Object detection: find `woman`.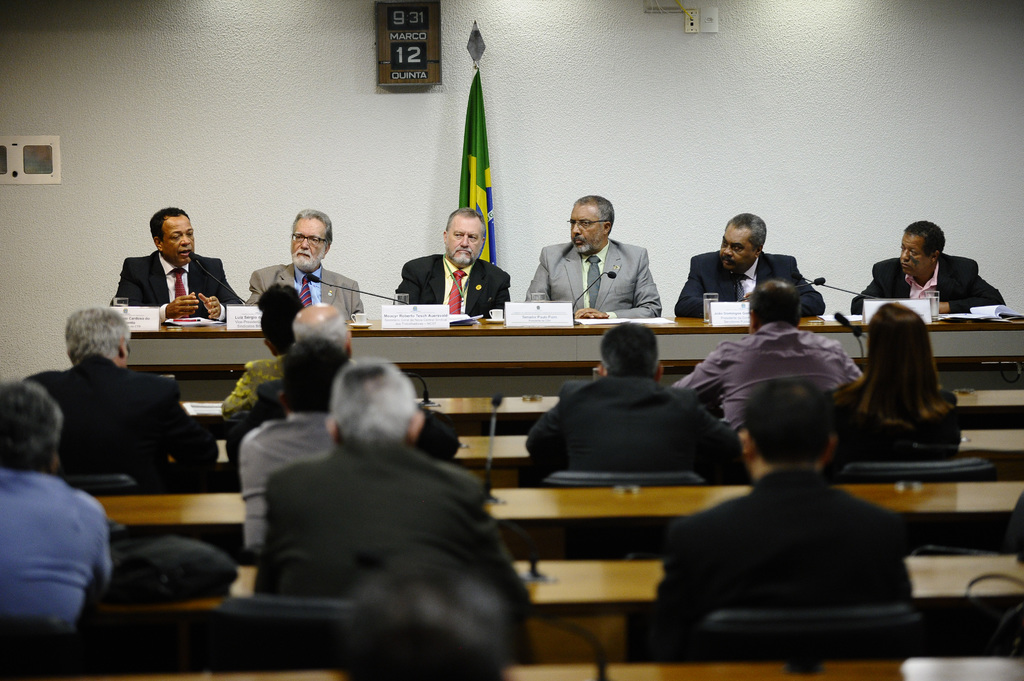
Rect(840, 287, 980, 471).
